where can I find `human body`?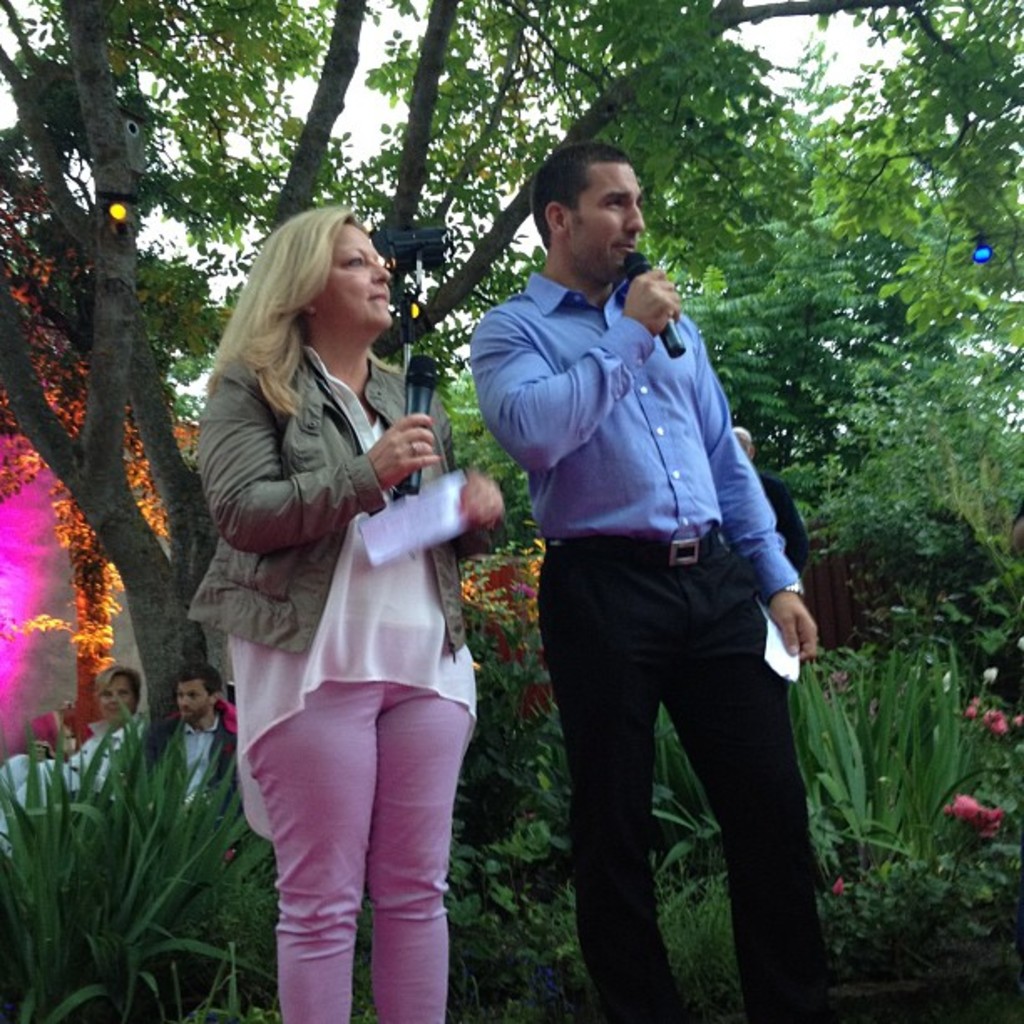
You can find it at 184:254:505:1004.
